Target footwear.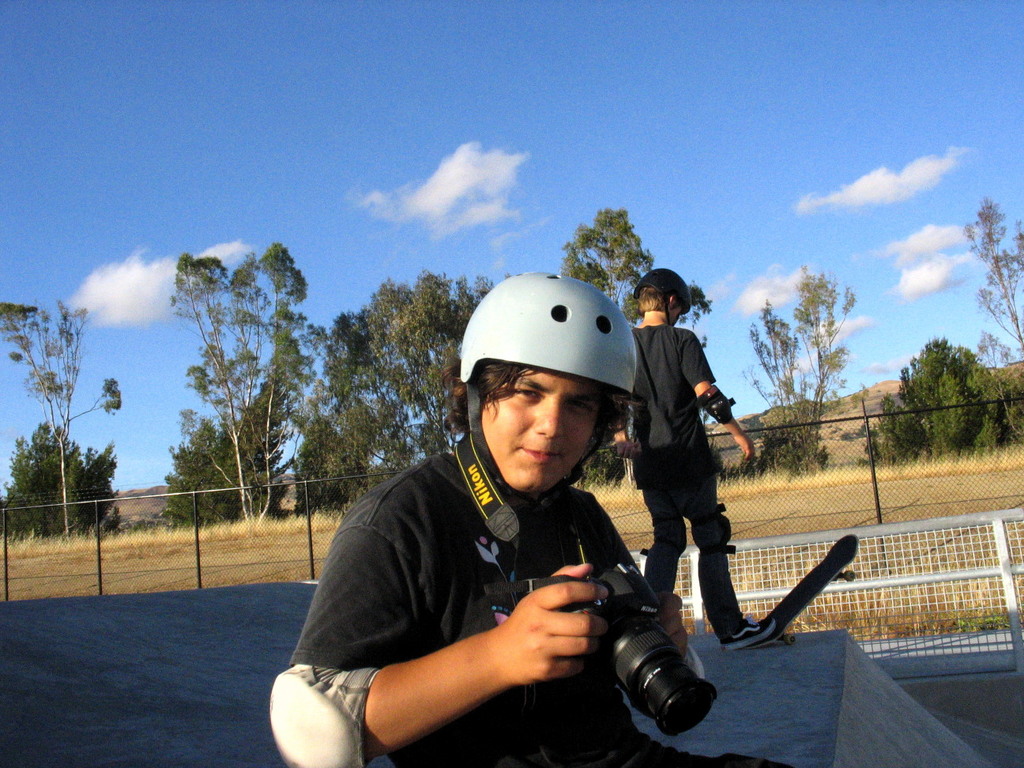
Target region: crop(731, 618, 776, 654).
